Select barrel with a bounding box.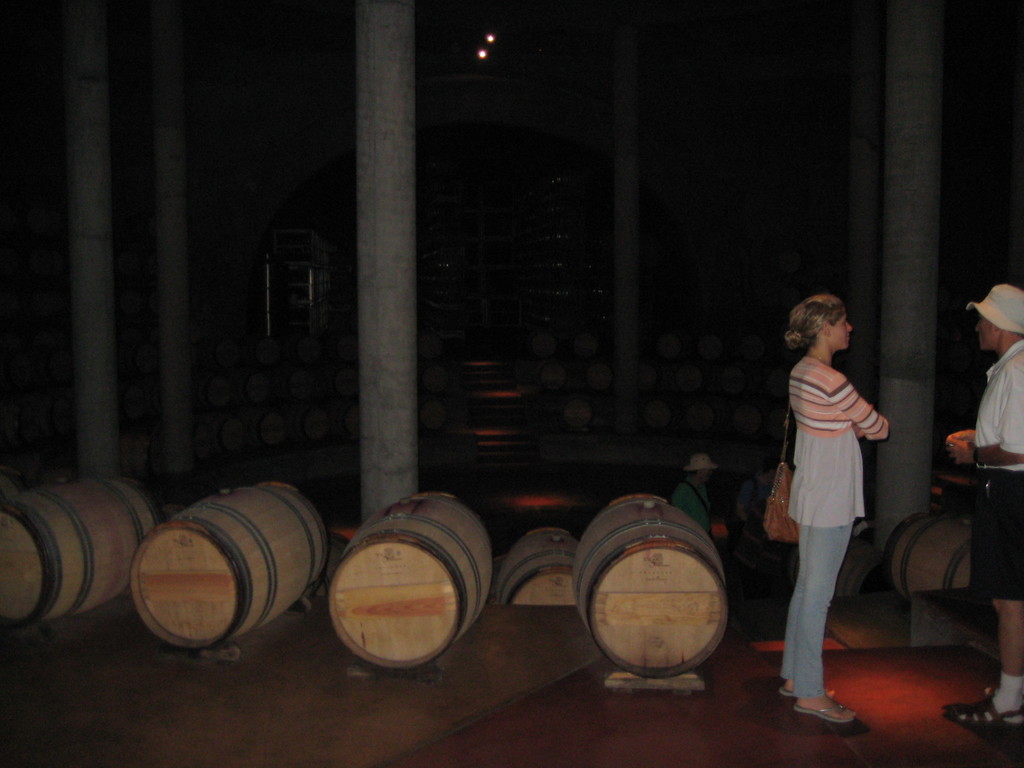
rect(127, 483, 328, 651).
